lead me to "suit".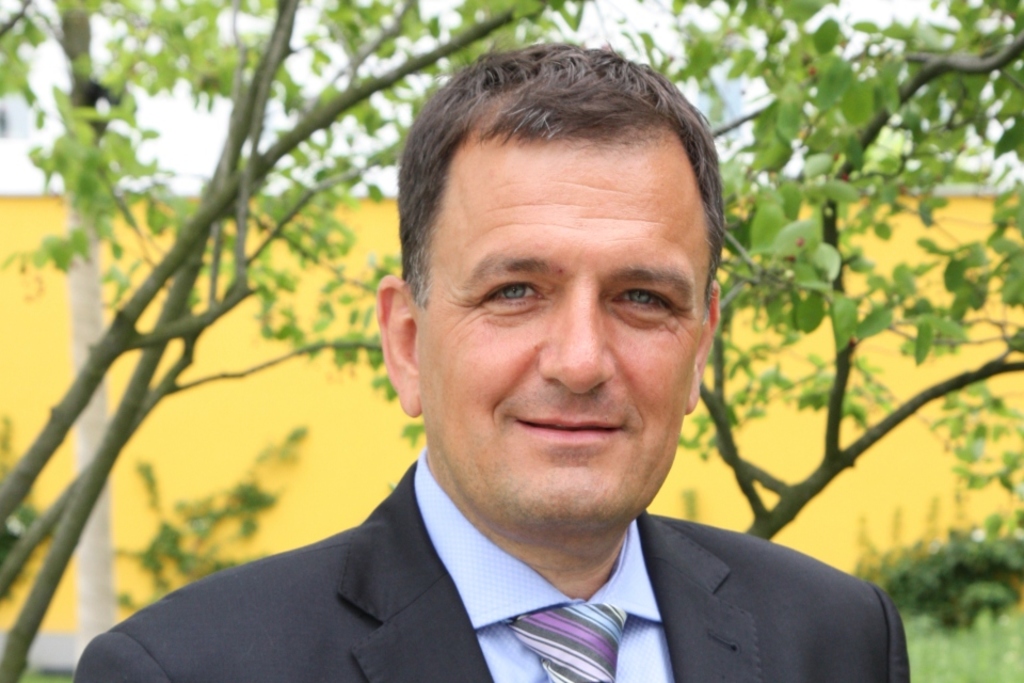
Lead to {"x1": 90, "y1": 411, "x2": 913, "y2": 673}.
